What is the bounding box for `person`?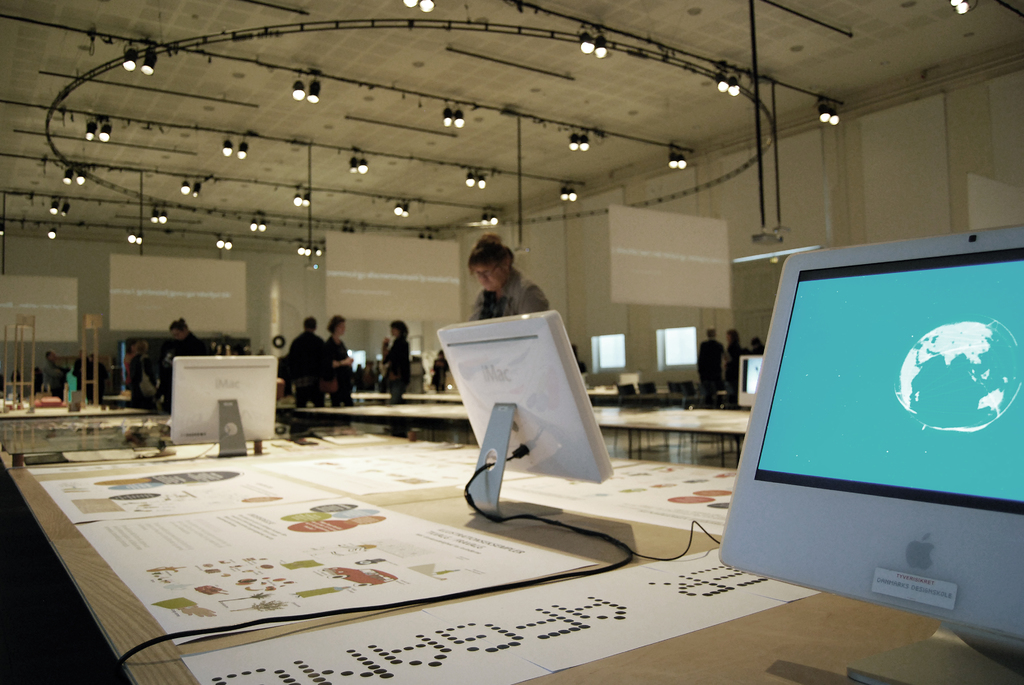
bbox=[428, 342, 449, 391].
